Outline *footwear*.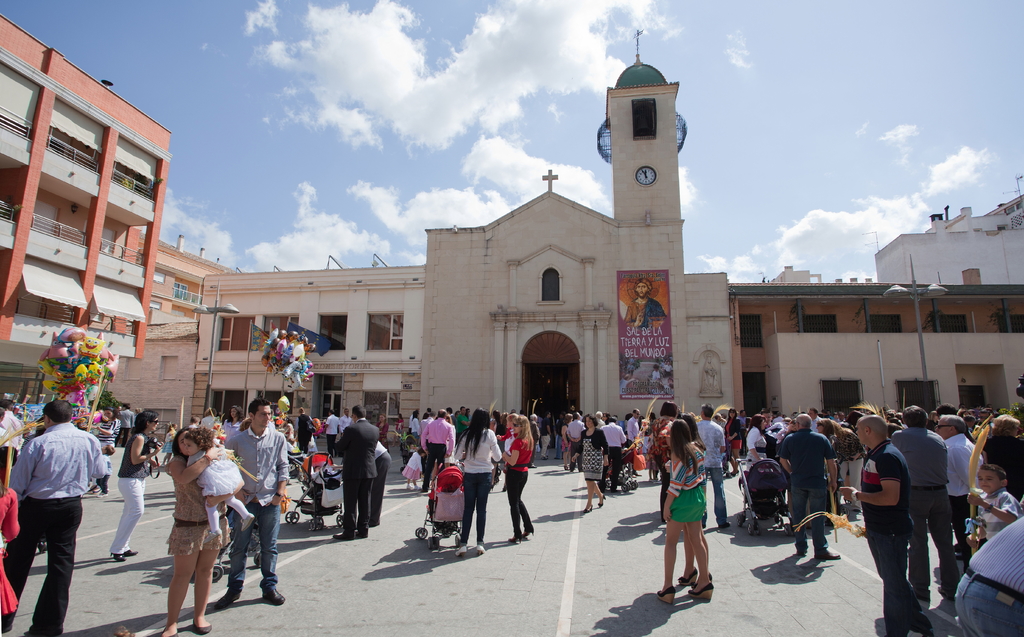
Outline: bbox=(699, 514, 709, 528).
